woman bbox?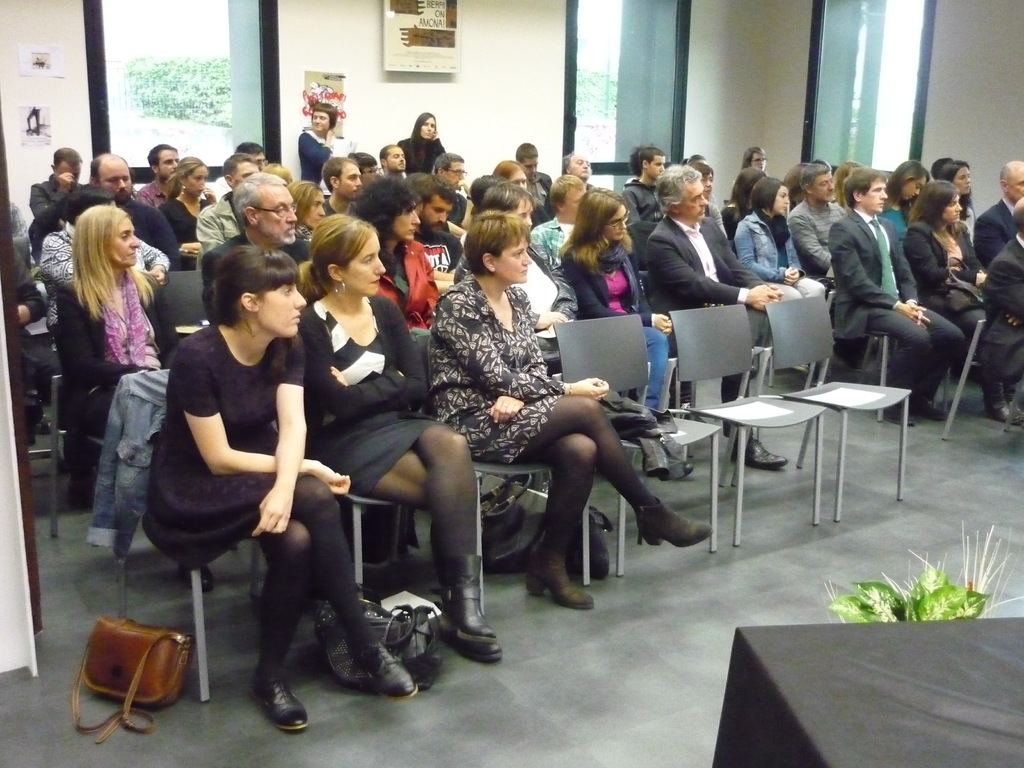
locate(422, 200, 628, 638)
